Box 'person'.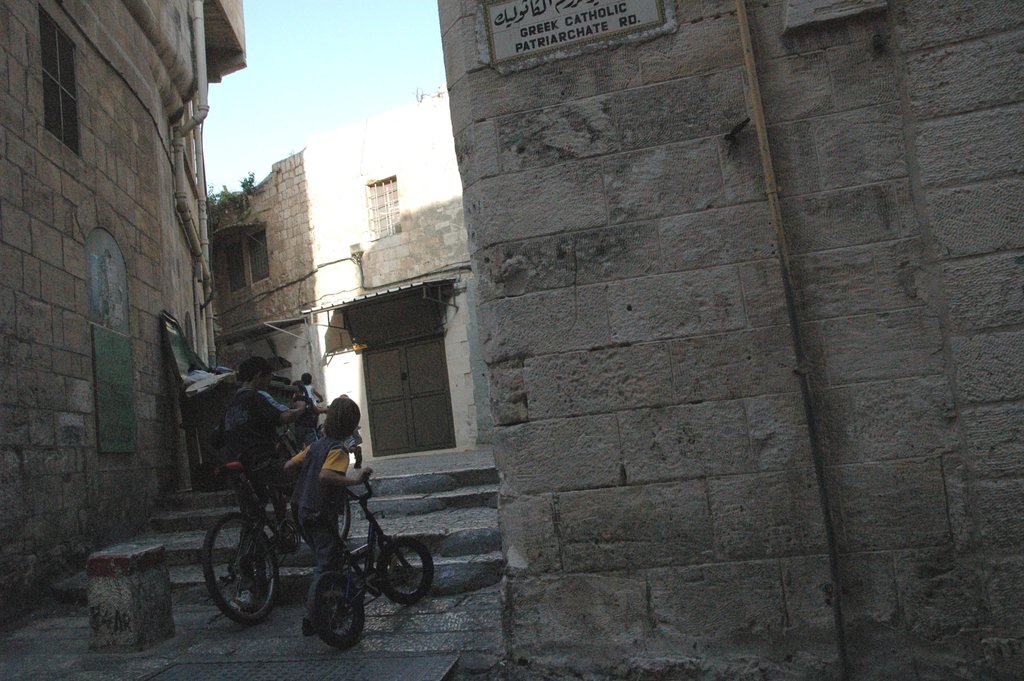
<region>215, 355, 300, 607</region>.
